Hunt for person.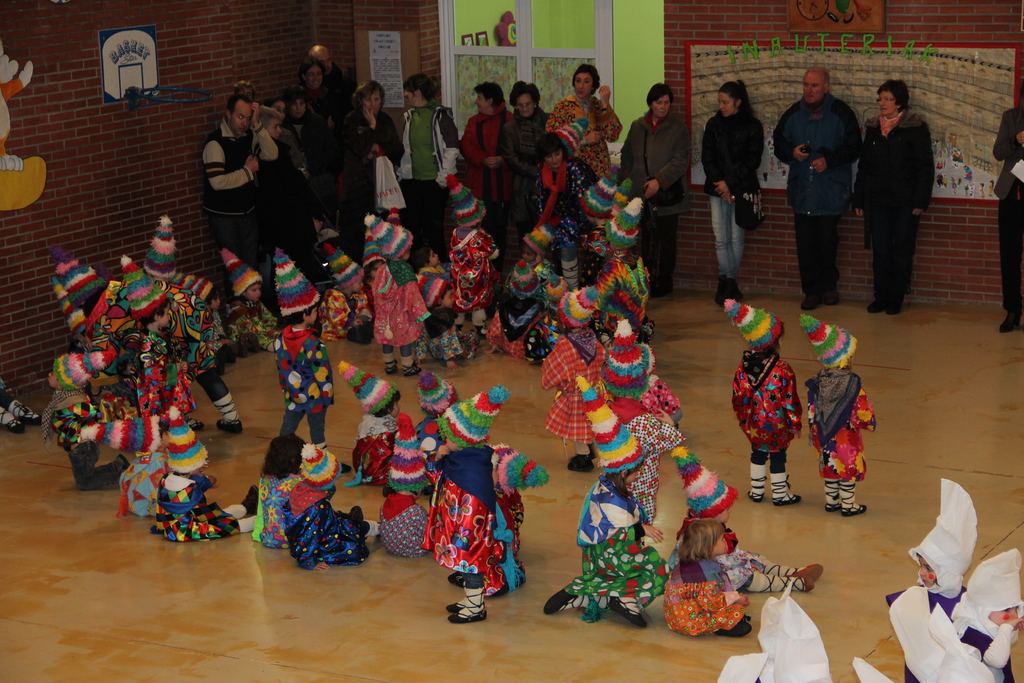
Hunted down at [396,75,459,269].
